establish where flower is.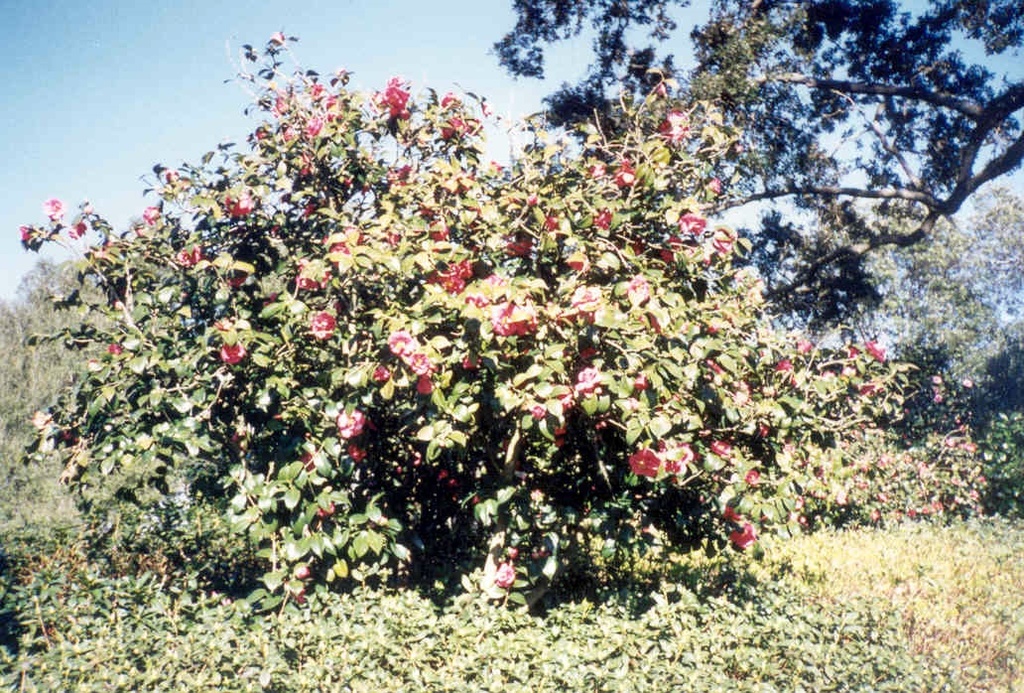
Established at 630,446,659,477.
